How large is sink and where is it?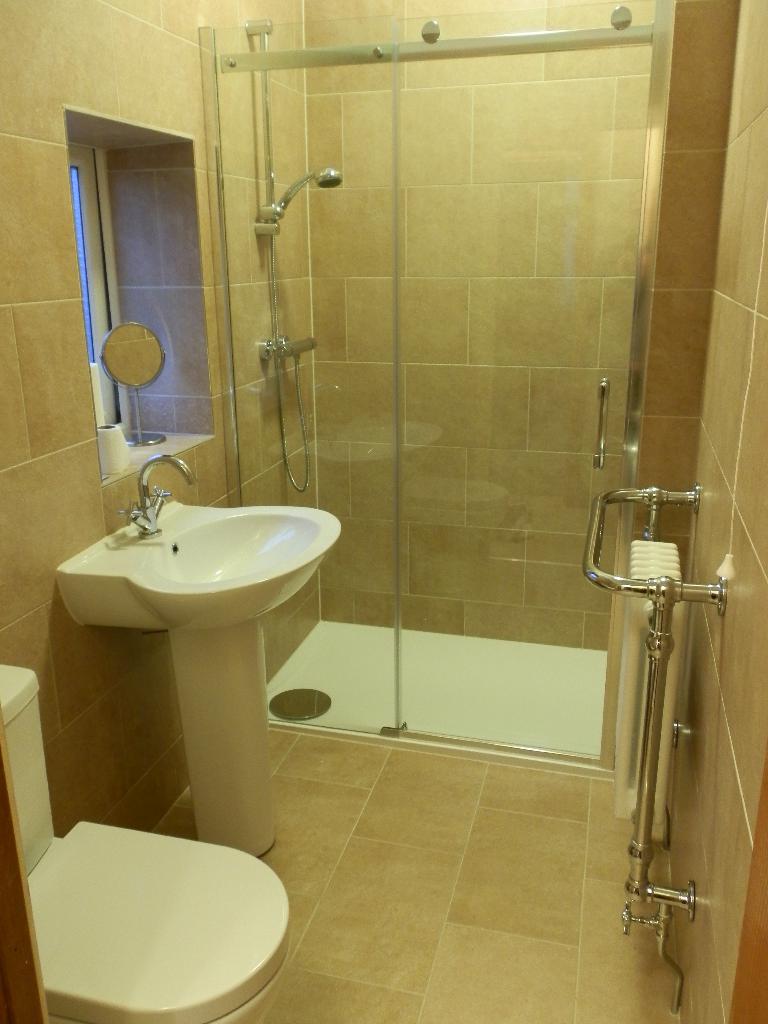
Bounding box: Rect(56, 396, 346, 756).
